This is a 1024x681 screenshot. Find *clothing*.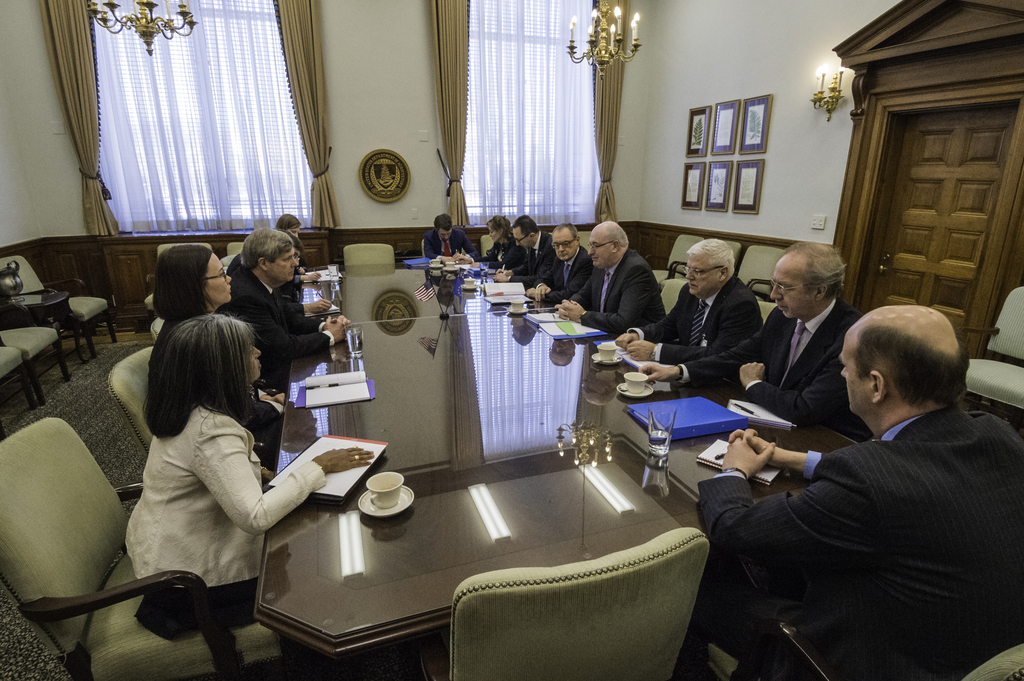
Bounding box: [left=99, top=385, right=326, bottom=613].
